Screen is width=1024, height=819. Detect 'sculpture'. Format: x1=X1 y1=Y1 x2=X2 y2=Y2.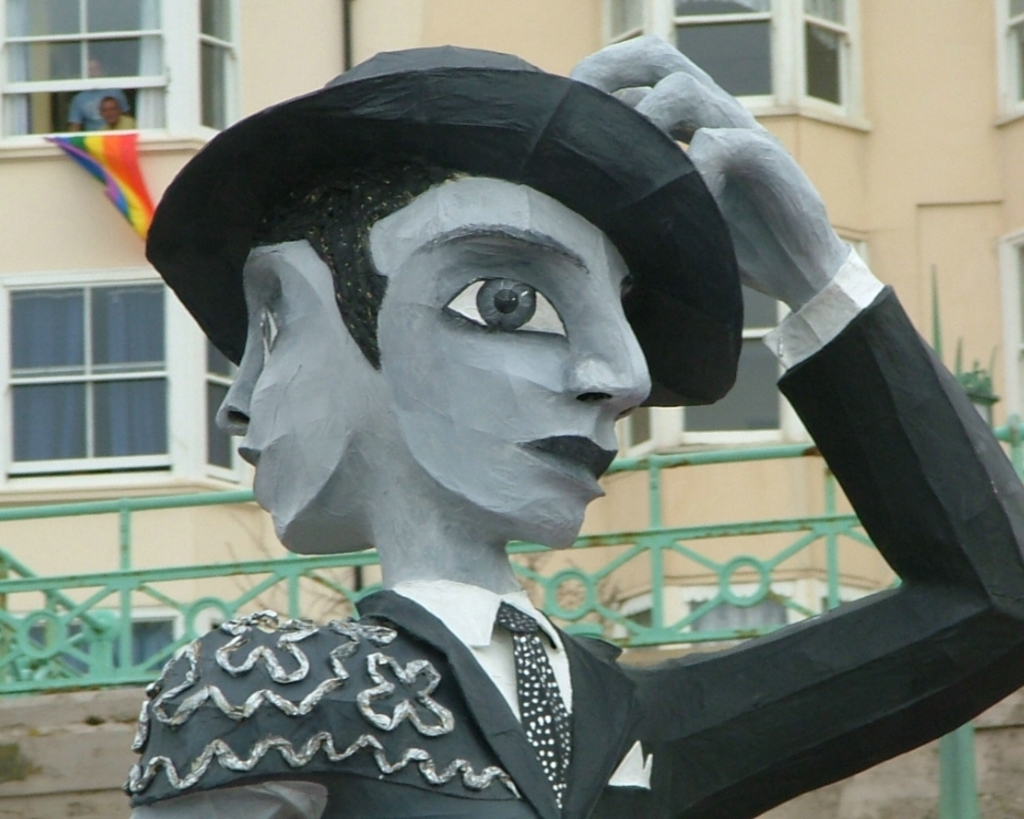
x1=64 y1=53 x2=893 y2=818.
